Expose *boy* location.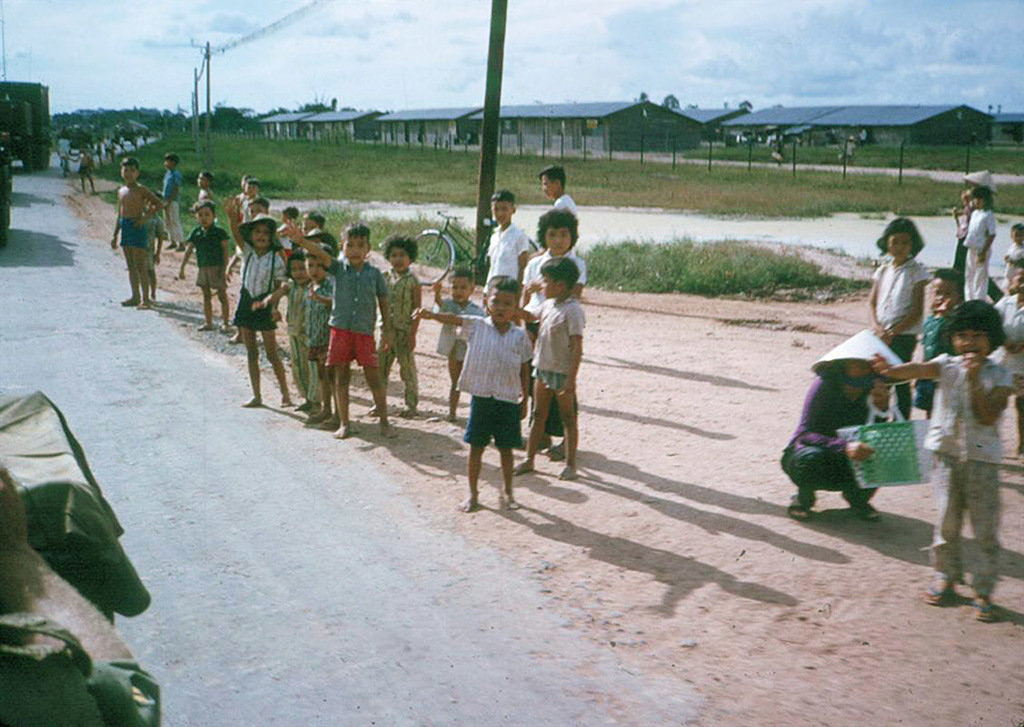
Exposed at box(413, 272, 534, 513).
